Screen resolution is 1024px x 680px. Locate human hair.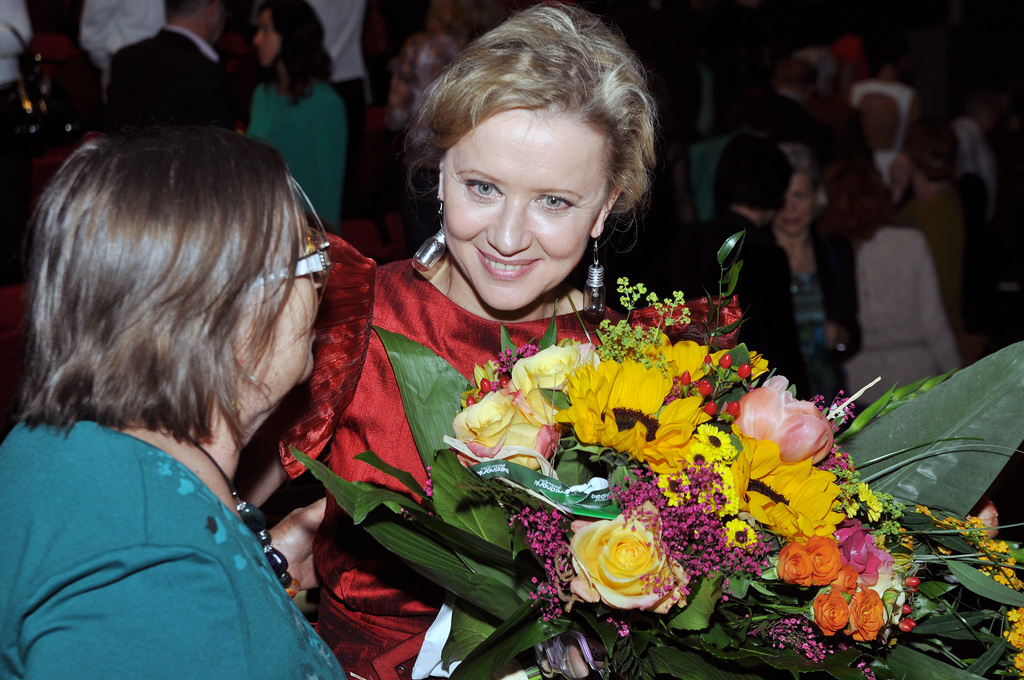
{"left": 262, "top": 0, "right": 341, "bottom": 108}.
